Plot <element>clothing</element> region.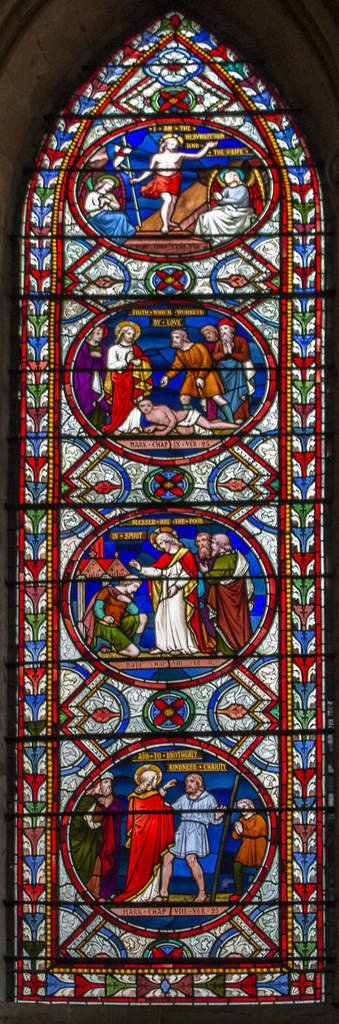
Plotted at {"x1": 164, "y1": 792, "x2": 225, "y2": 860}.
